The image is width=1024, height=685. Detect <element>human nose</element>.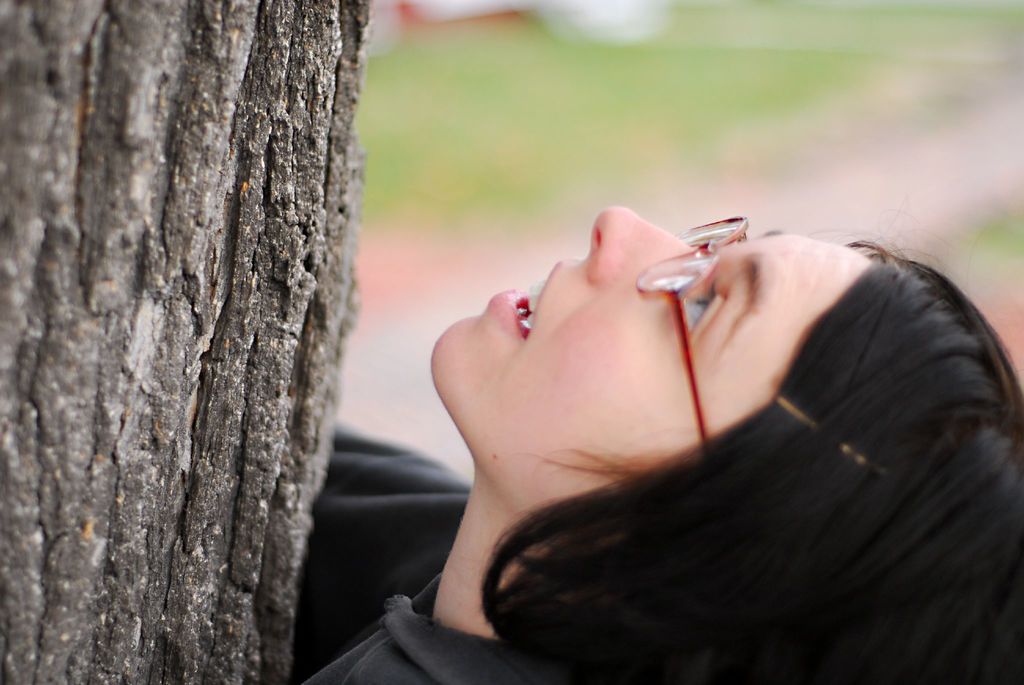
Detection: [581, 205, 701, 289].
